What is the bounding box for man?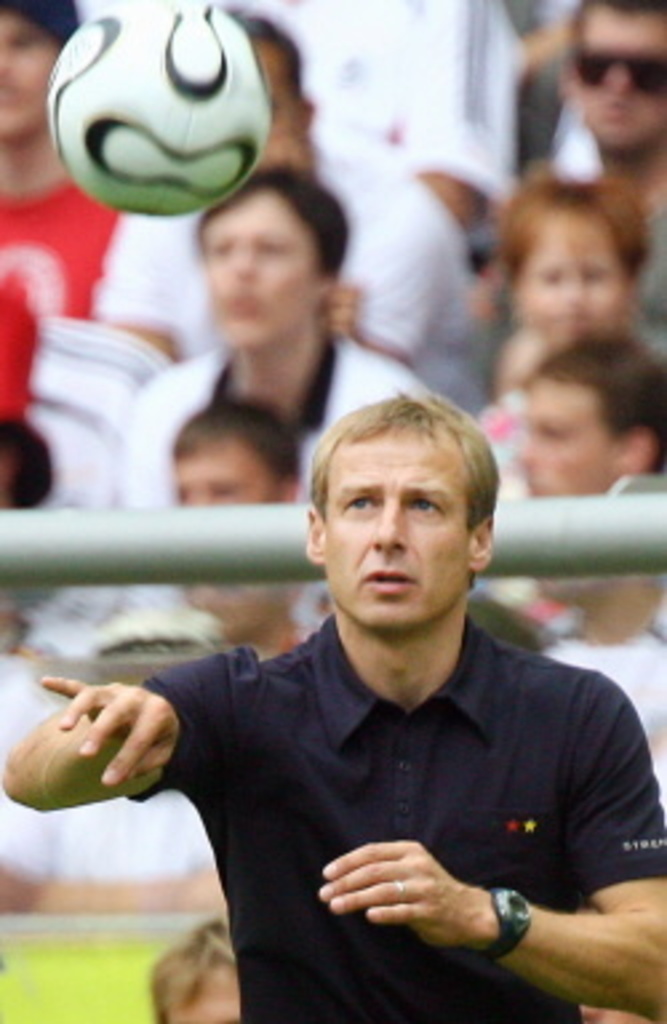
470, 0, 664, 336.
